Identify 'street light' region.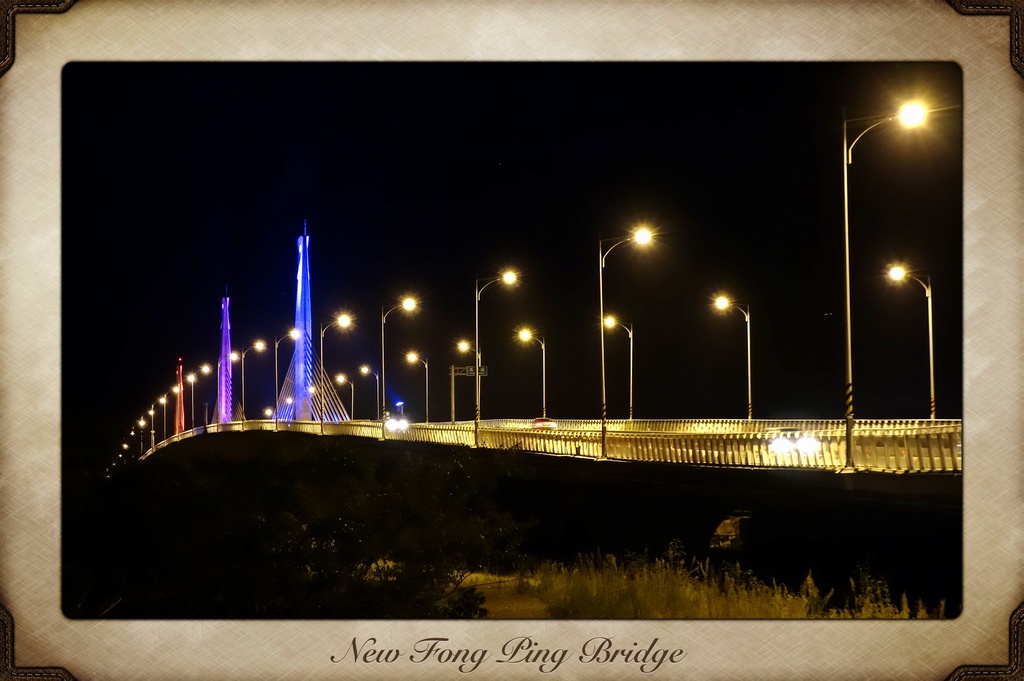
Region: [left=147, top=406, right=155, bottom=451].
